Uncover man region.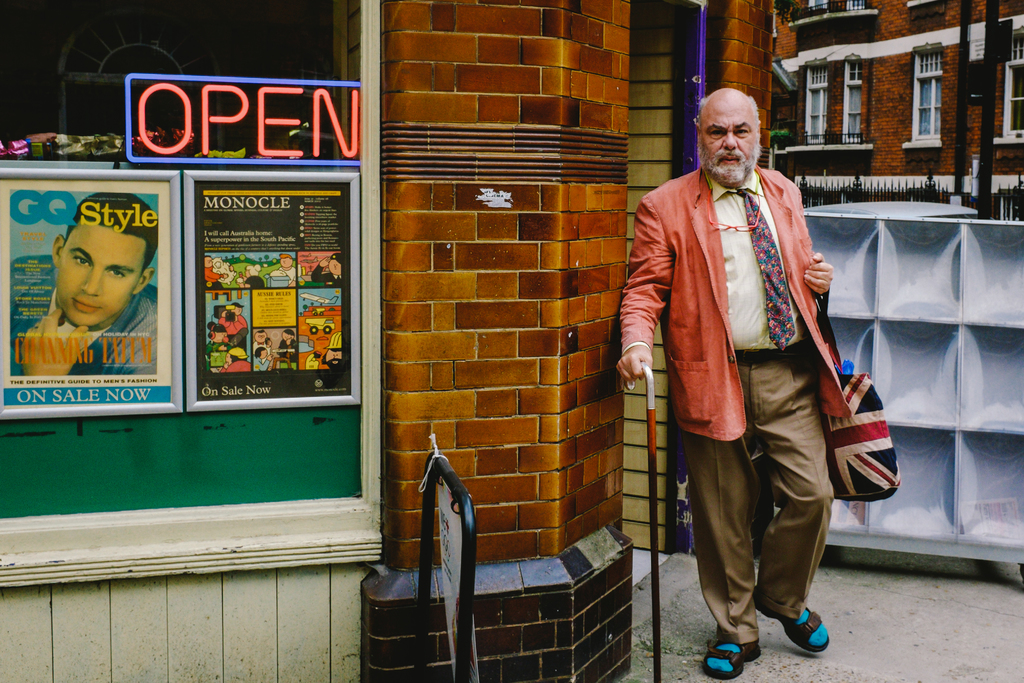
Uncovered: (x1=10, y1=194, x2=154, y2=377).
